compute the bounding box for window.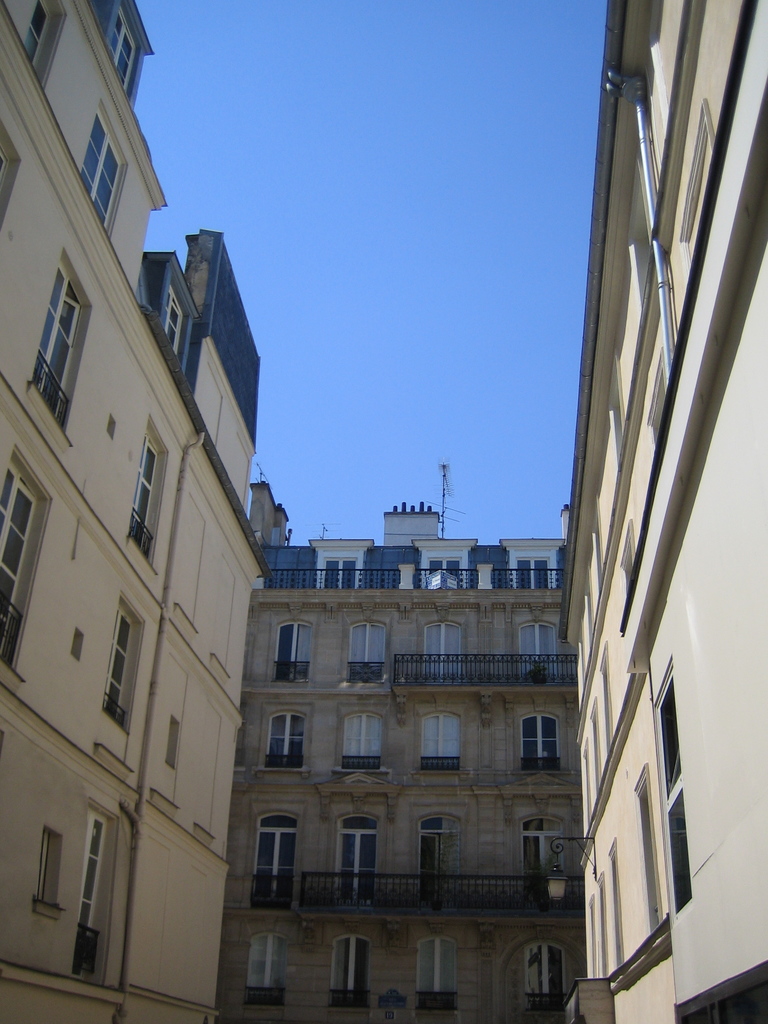
[331,926,374,998].
